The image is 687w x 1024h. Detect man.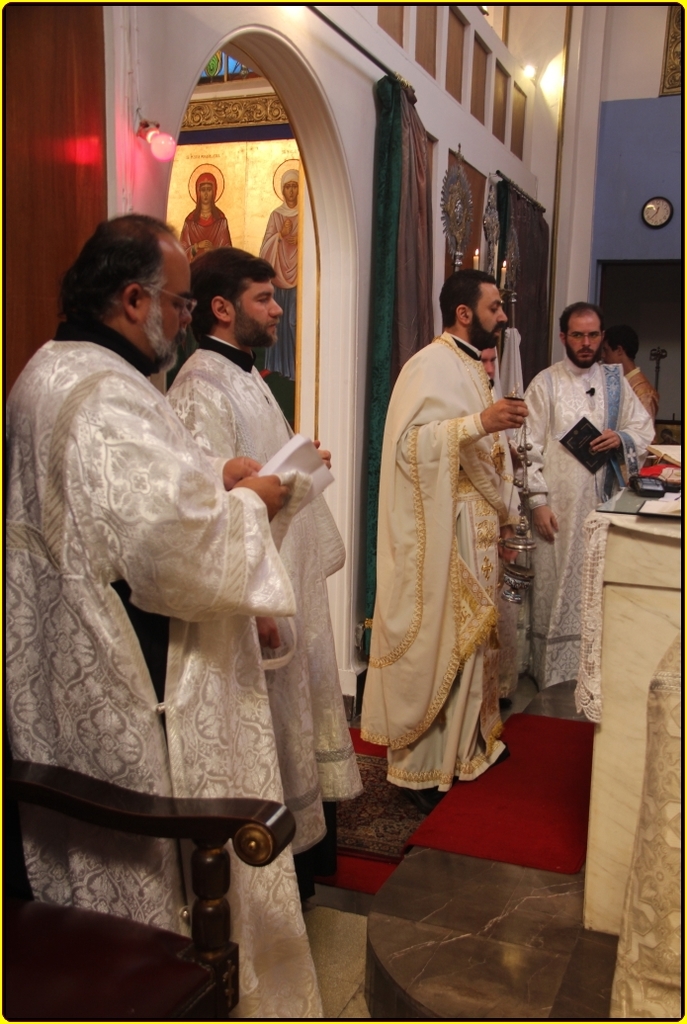
Detection: BBox(362, 269, 529, 799).
